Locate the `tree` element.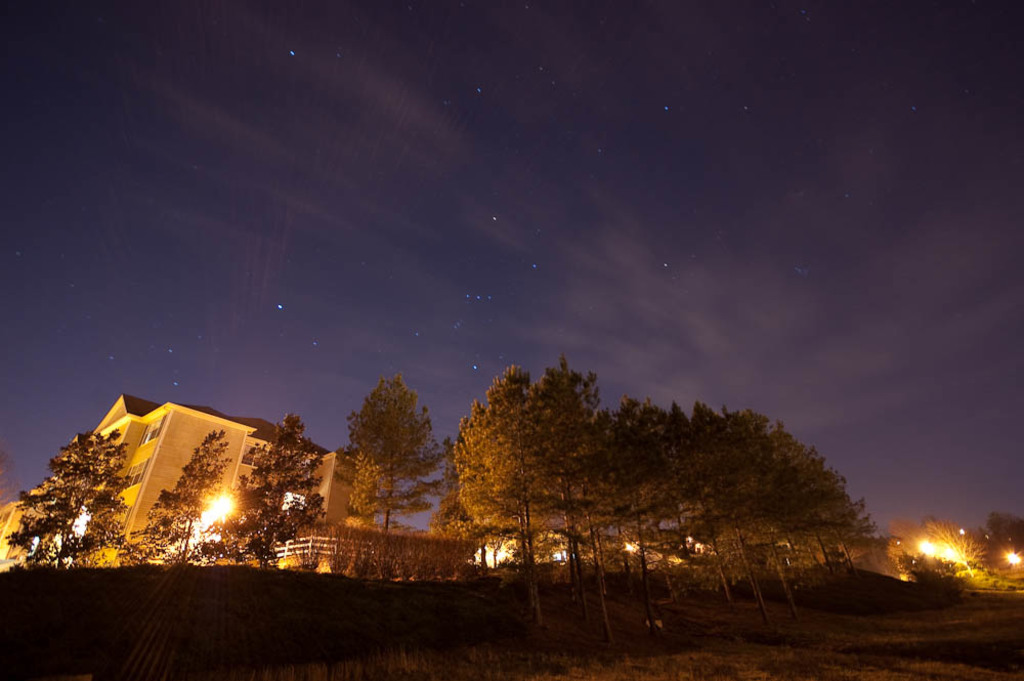
Element bbox: BBox(772, 457, 901, 580).
